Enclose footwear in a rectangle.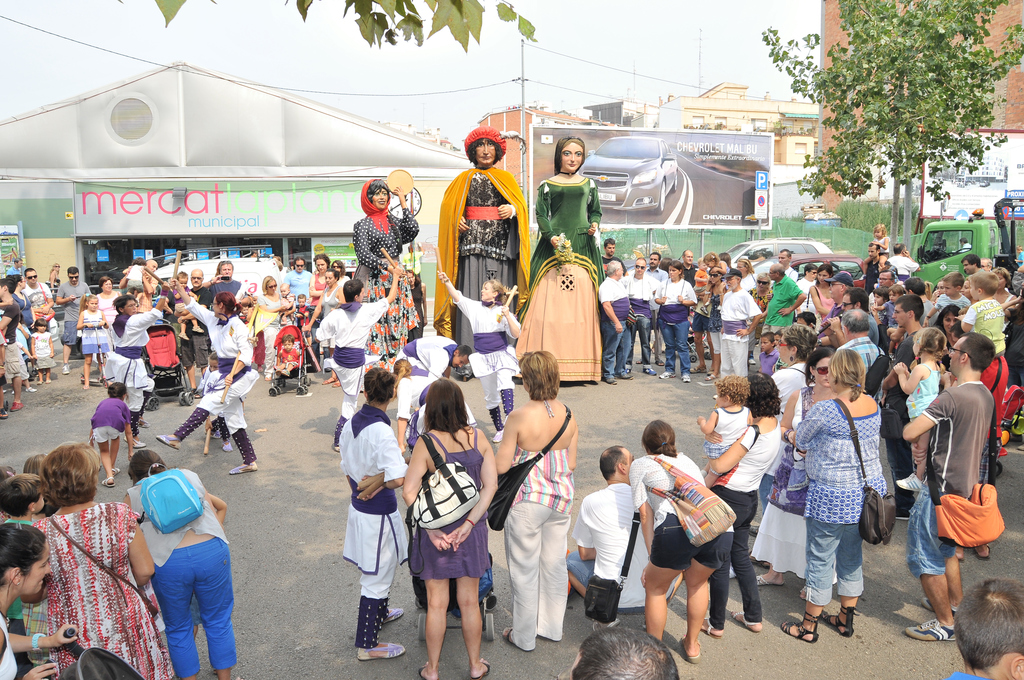
{"left": 893, "top": 471, "right": 924, "bottom": 494}.
